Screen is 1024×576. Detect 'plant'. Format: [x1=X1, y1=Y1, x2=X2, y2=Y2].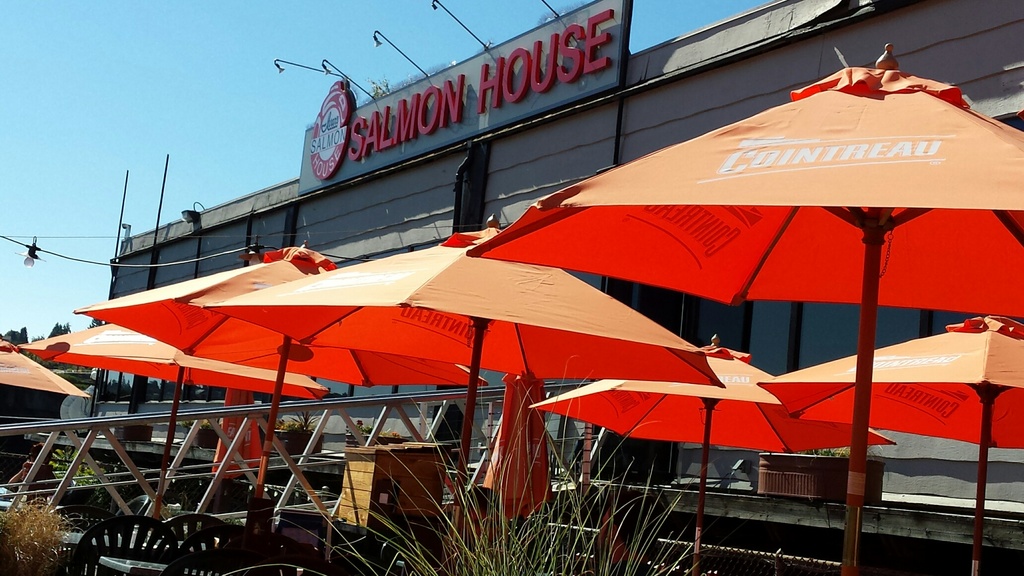
[x1=349, y1=387, x2=694, y2=571].
